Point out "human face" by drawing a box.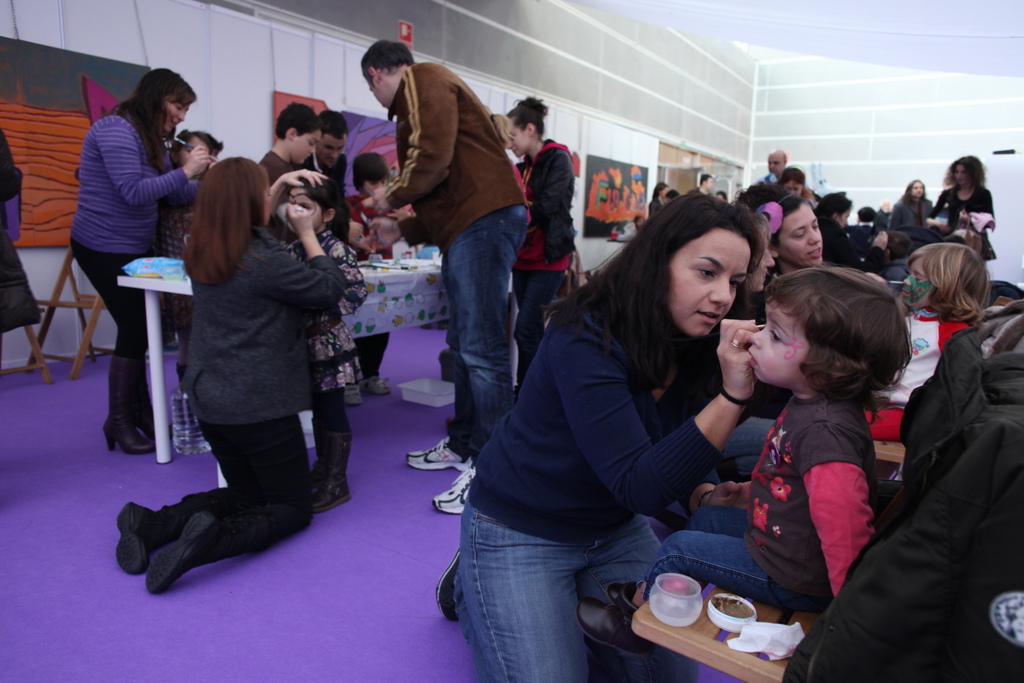
[736,294,812,382].
